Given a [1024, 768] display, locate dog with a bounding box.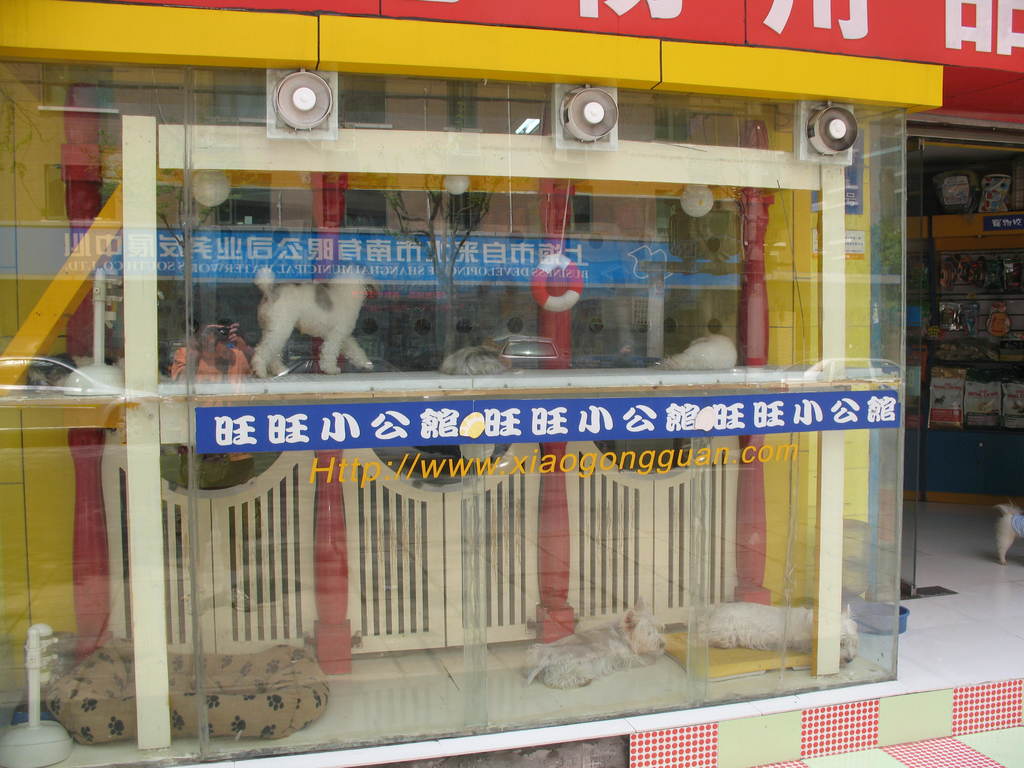
Located: rect(440, 344, 515, 373).
